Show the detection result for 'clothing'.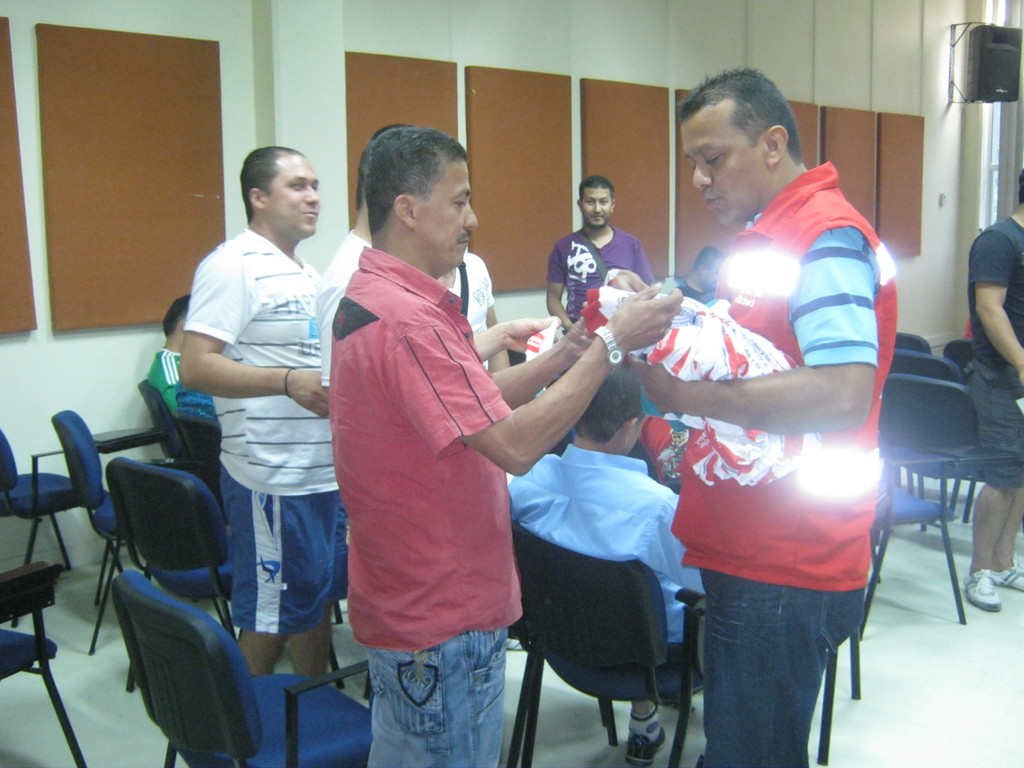
bbox(319, 179, 544, 732).
